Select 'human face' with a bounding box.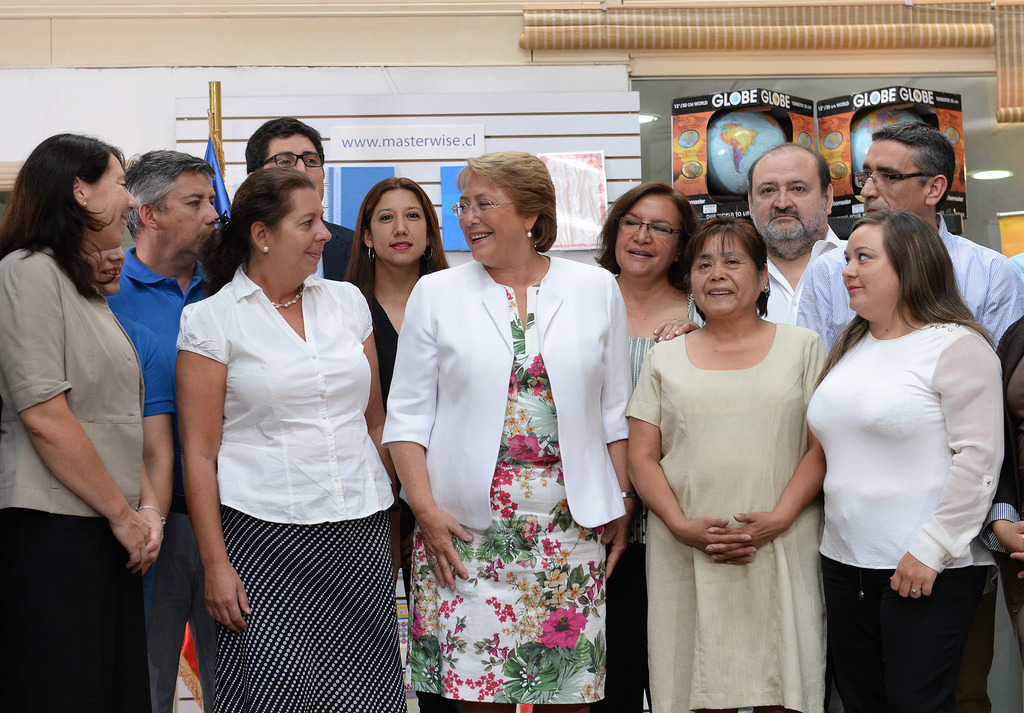
box(614, 191, 689, 279).
